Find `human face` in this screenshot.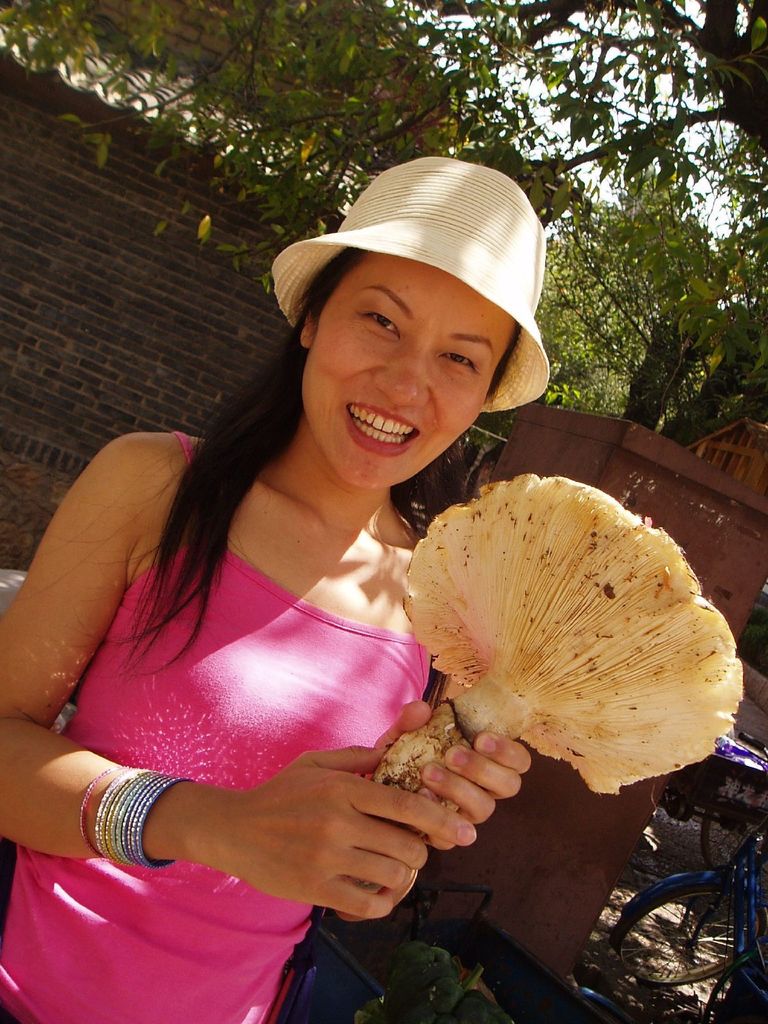
The bounding box for `human face` is box(303, 250, 513, 484).
